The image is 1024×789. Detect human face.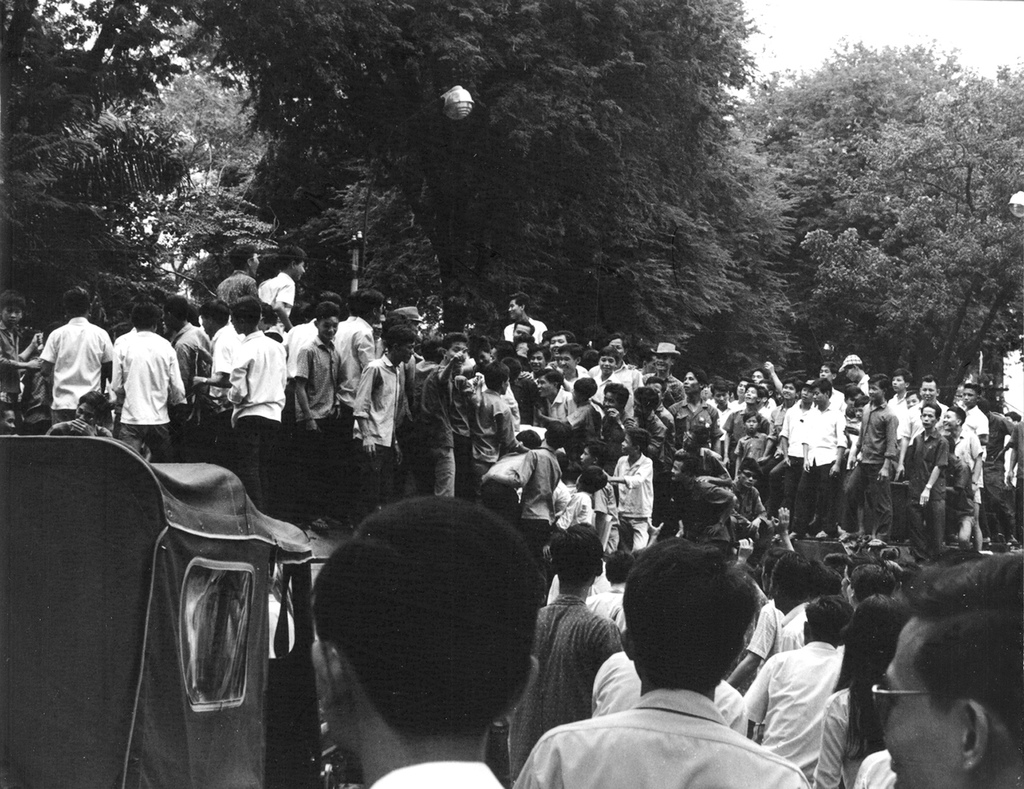
Detection: locate(294, 253, 308, 277).
